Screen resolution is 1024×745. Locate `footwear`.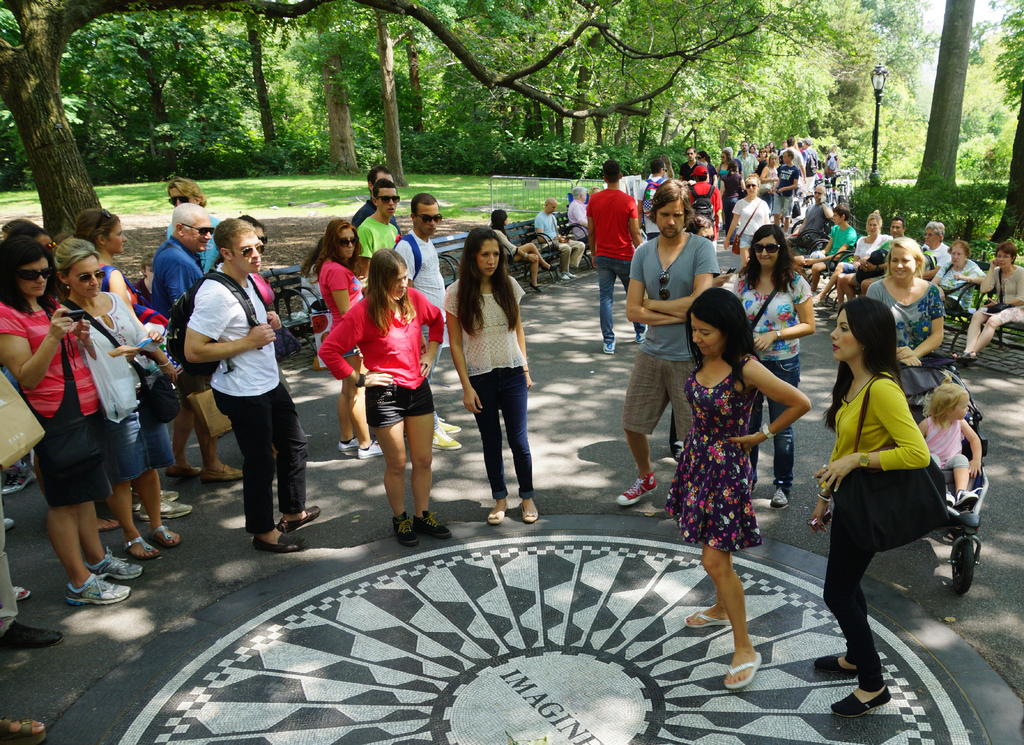
detection(360, 441, 385, 455).
